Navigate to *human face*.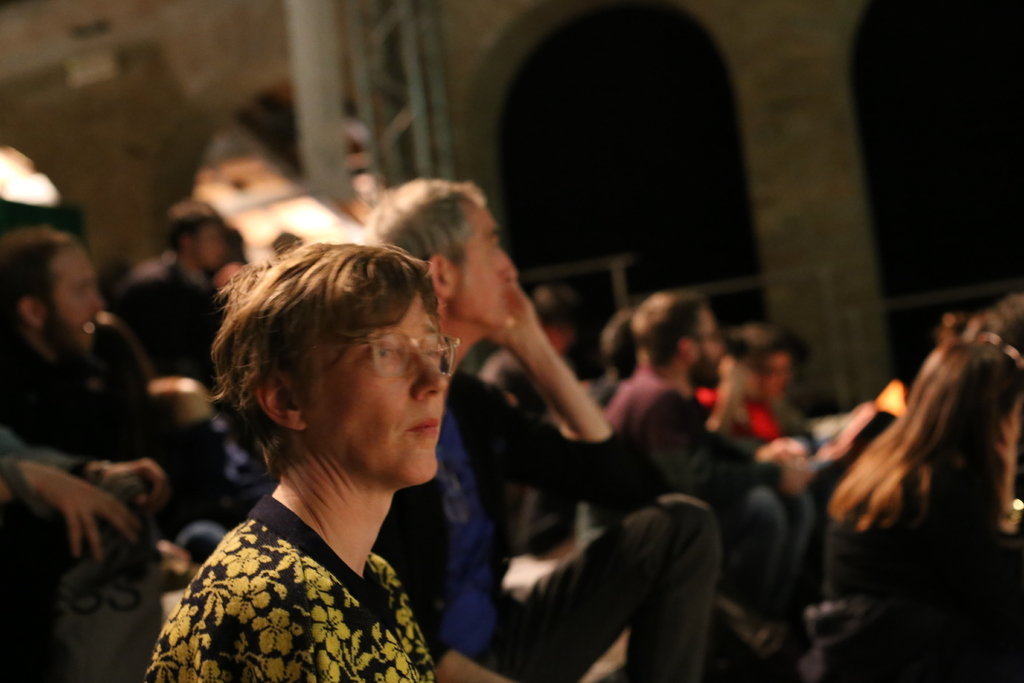
Navigation target: [699, 306, 728, 384].
